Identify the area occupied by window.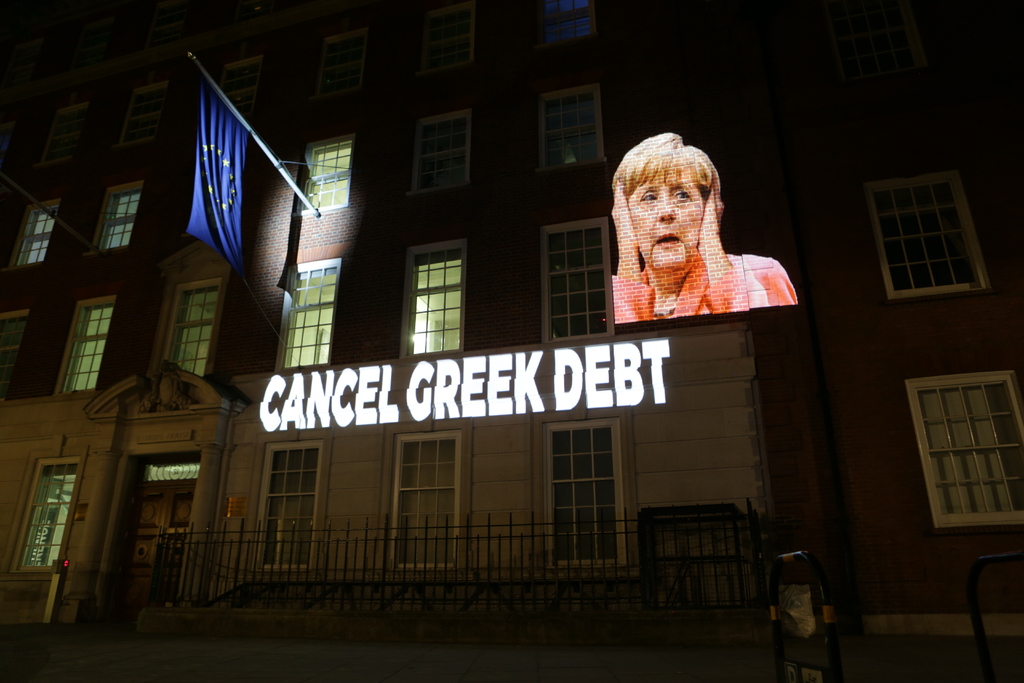
Area: {"x1": 15, "y1": 457, "x2": 80, "y2": 572}.
